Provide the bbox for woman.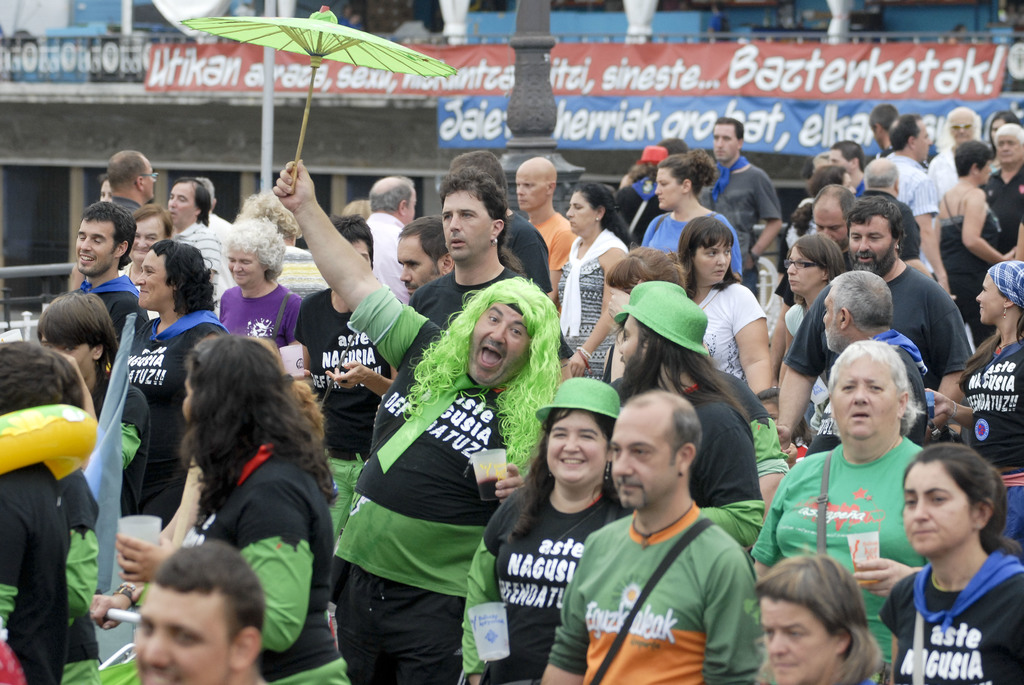
(234,184,331,306).
